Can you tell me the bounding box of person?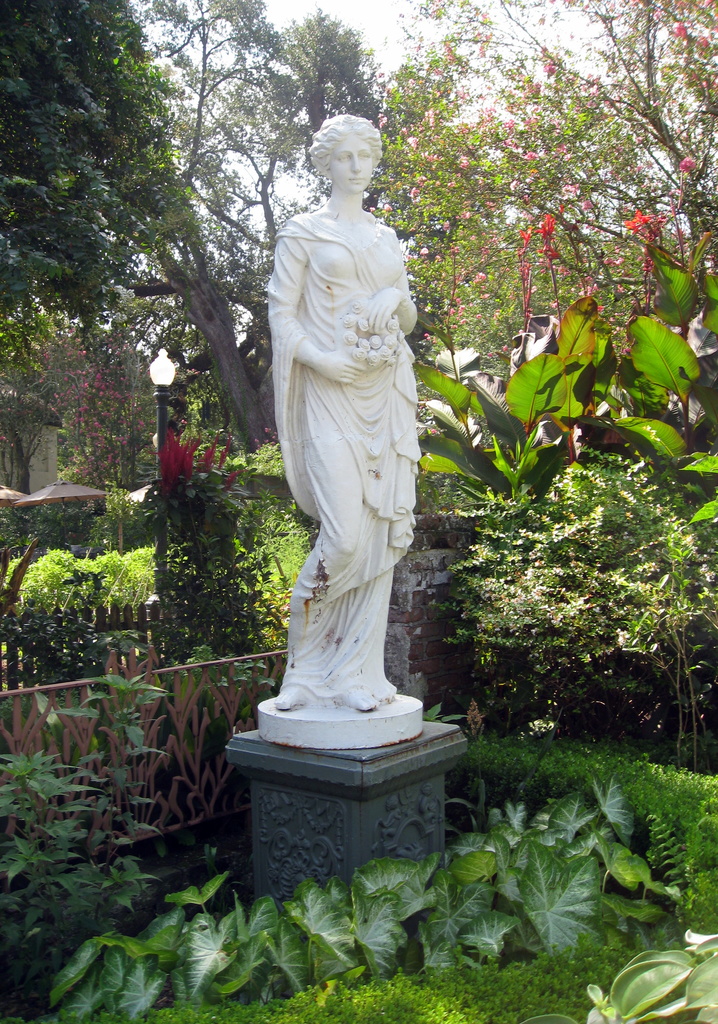
left=266, top=113, right=419, bottom=722.
